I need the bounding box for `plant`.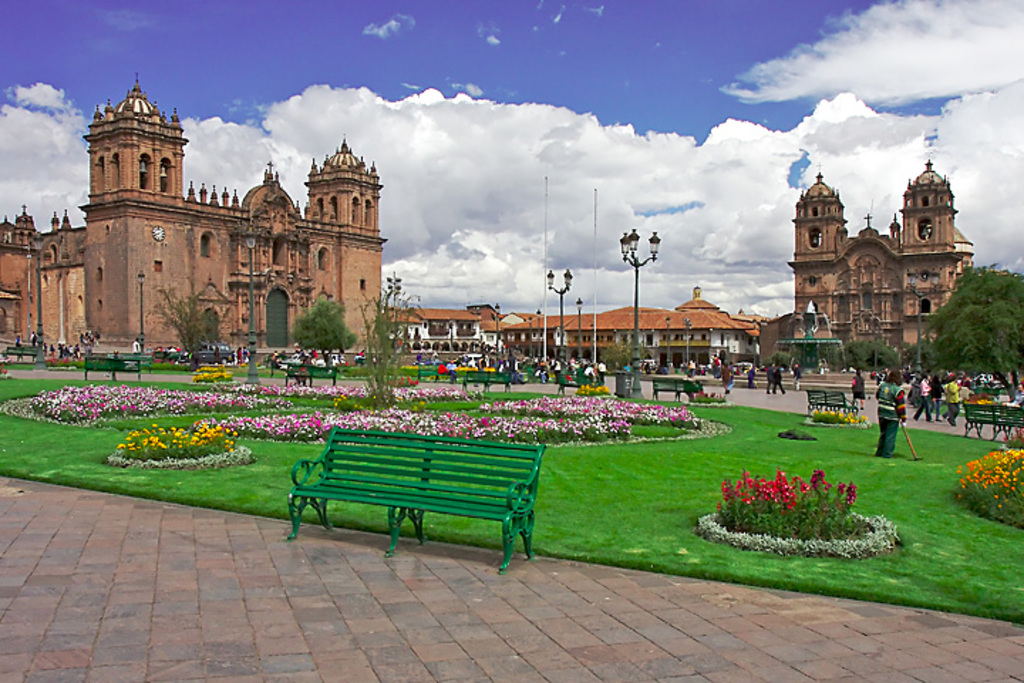
Here it is: {"x1": 688, "y1": 390, "x2": 730, "y2": 406}.
